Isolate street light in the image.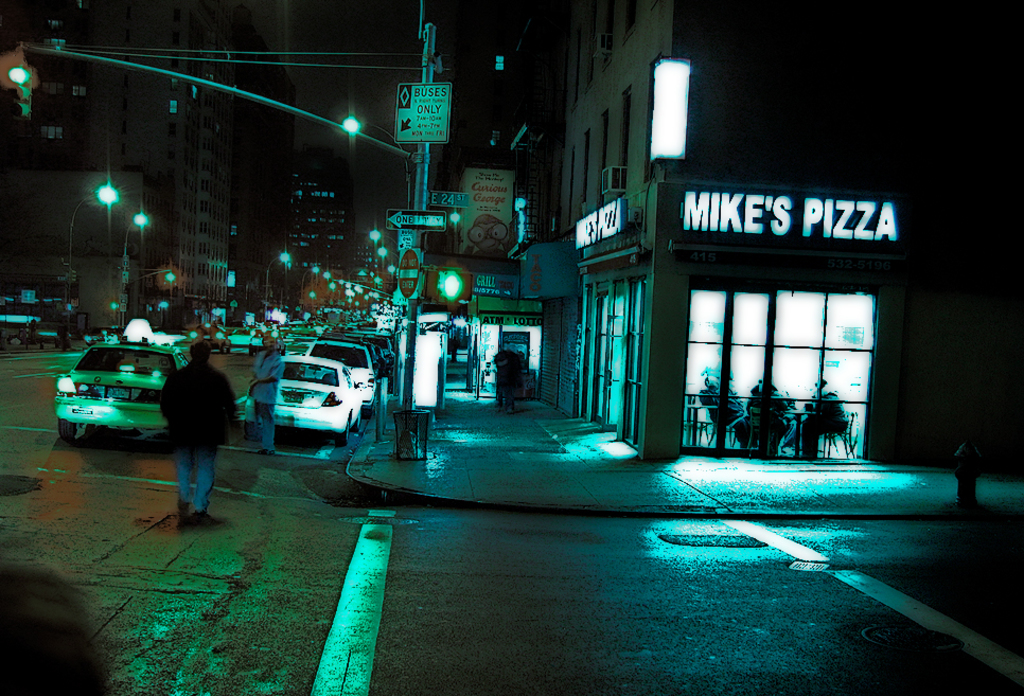
Isolated region: crop(346, 117, 409, 209).
